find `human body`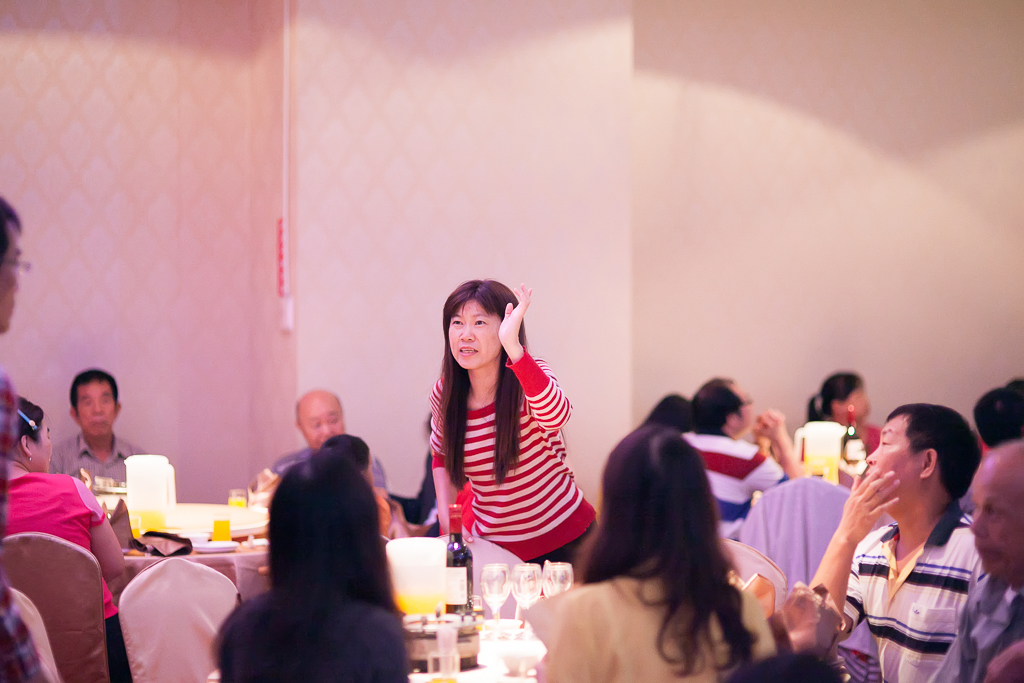
box(60, 372, 149, 491)
